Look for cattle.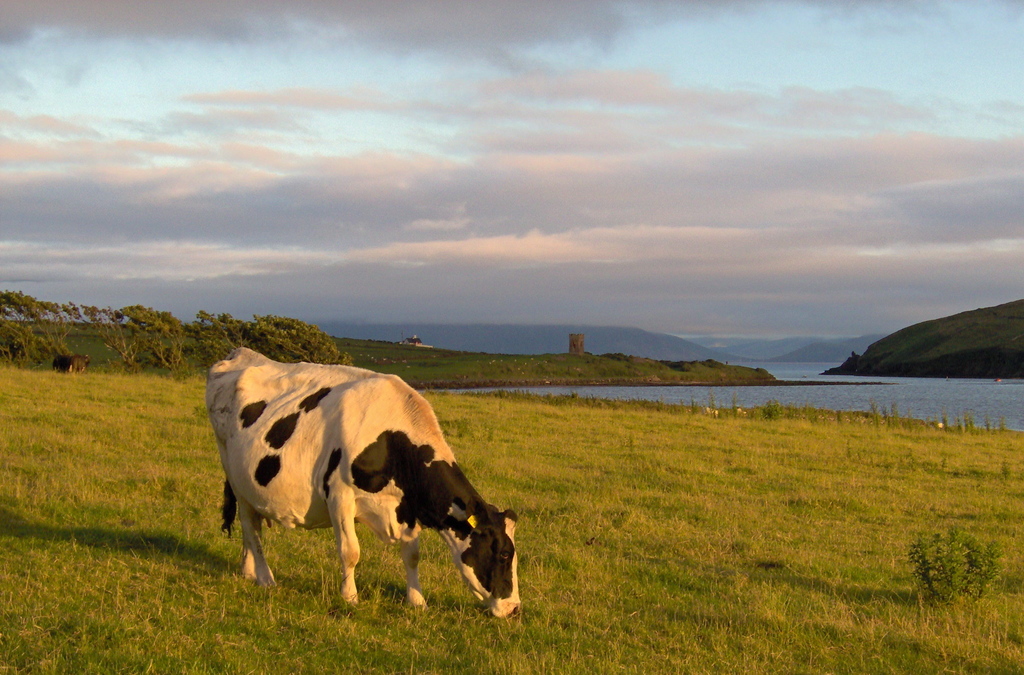
Found: (left=198, top=364, right=516, bottom=619).
